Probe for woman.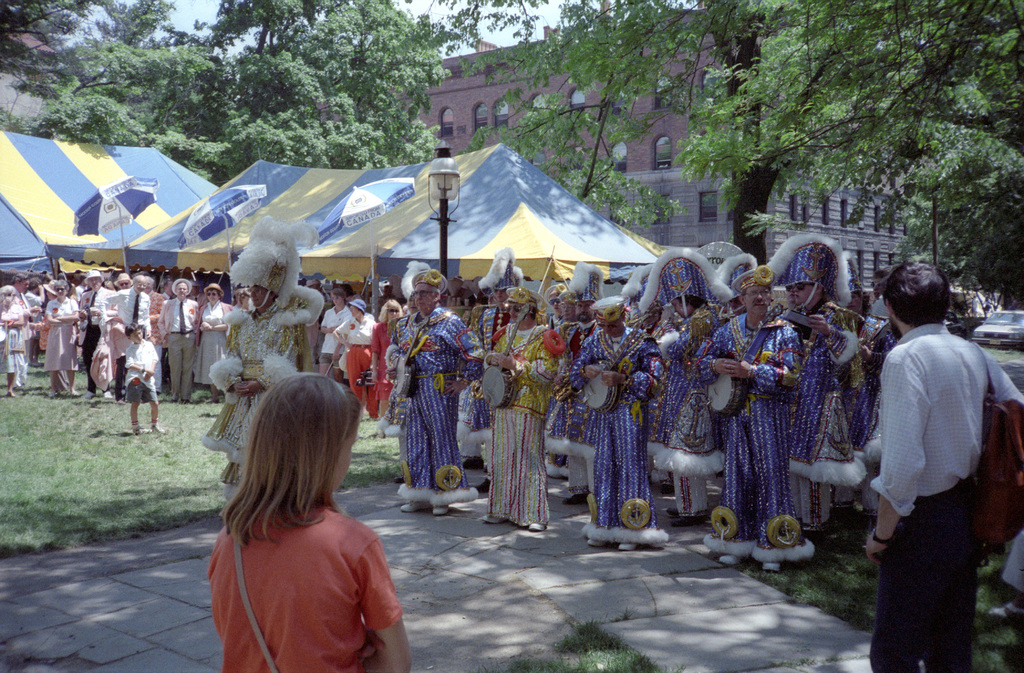
Probe result: box(329, 300, 375, 414).
